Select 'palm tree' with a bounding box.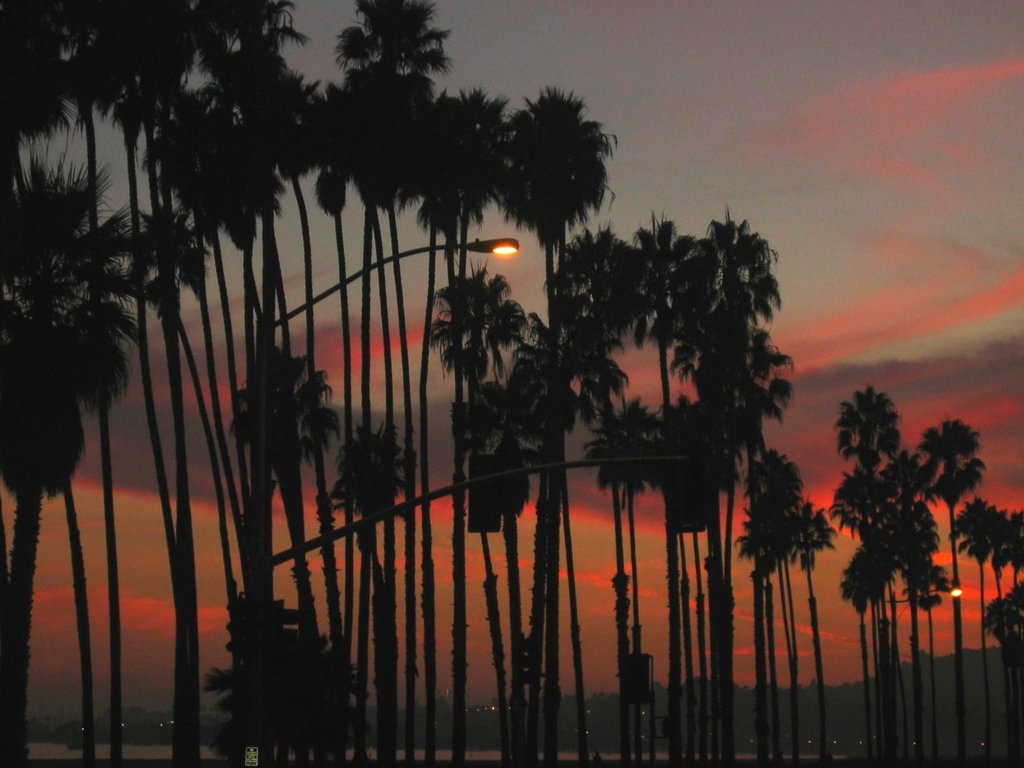
(left=0, top=188, right=114, bottom=741).
